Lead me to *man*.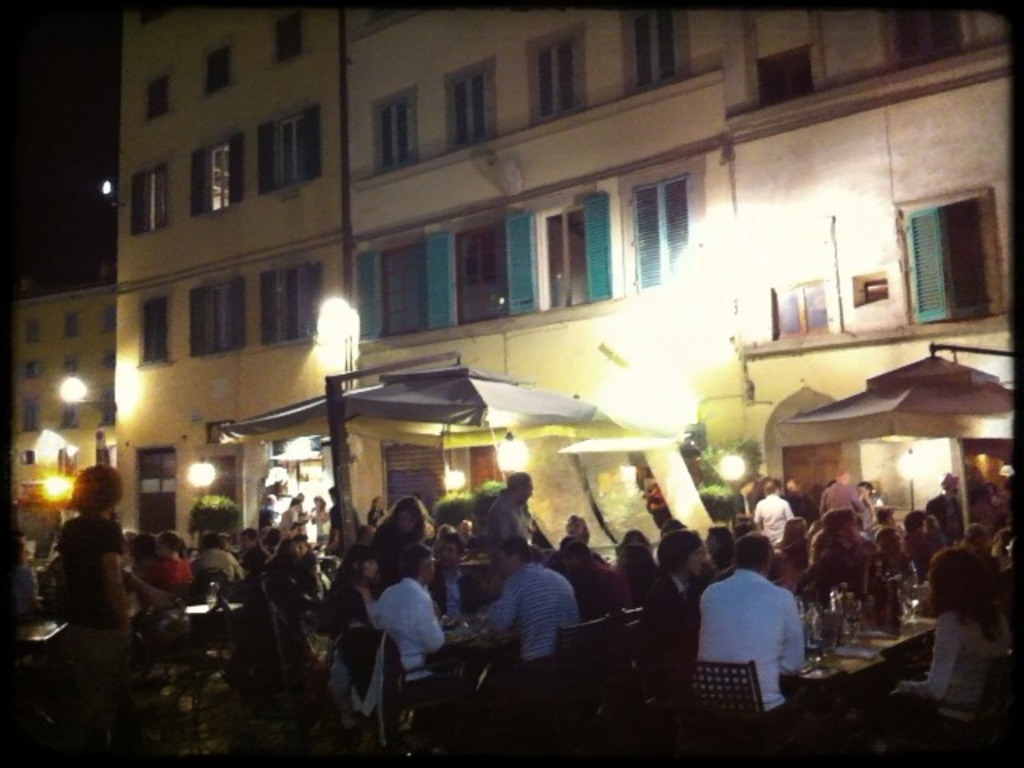
Lead to bbox=(482, 534, 579, 678).
